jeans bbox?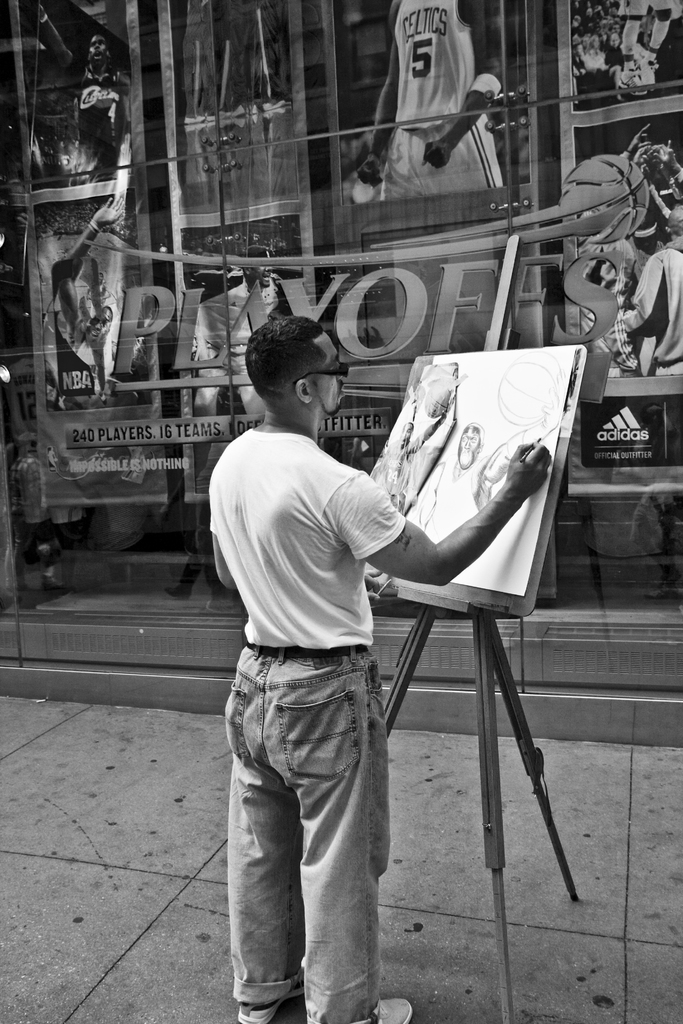
<region>225, 635, 393, 1023</region>
